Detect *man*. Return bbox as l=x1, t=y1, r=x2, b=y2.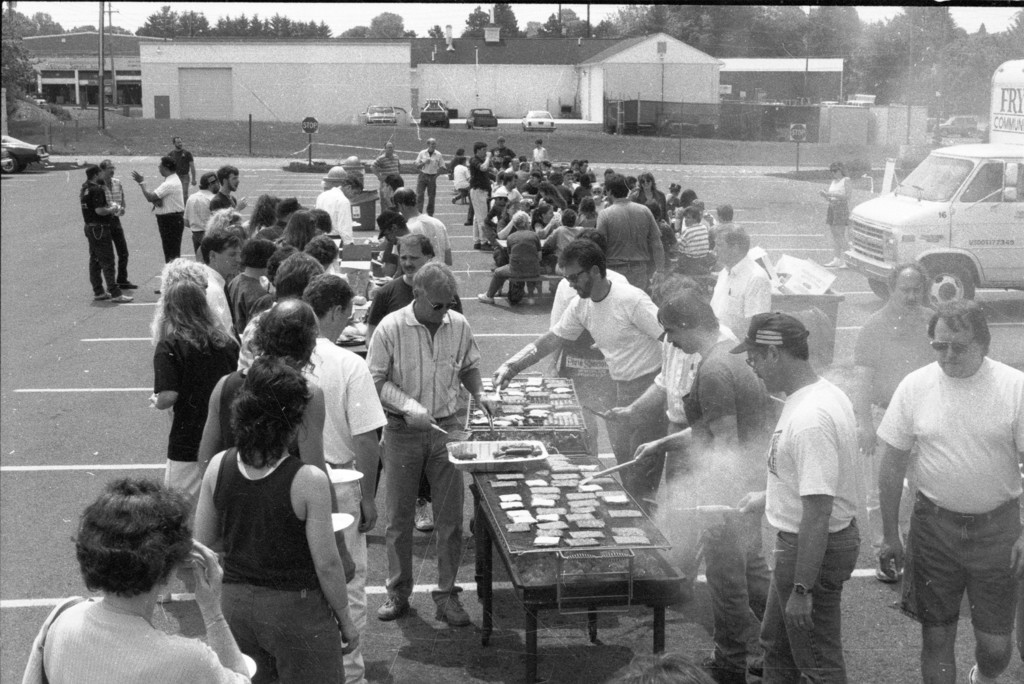
l=875, t=298, r=1023, b=683.
